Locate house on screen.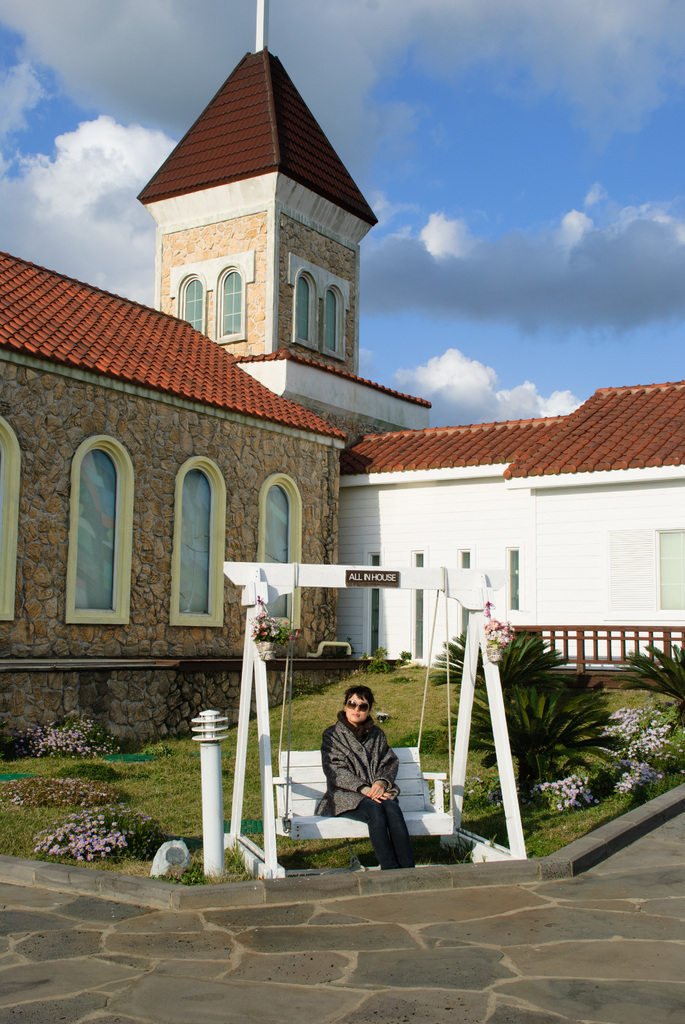
On screen at left=0, top=247, right=400, bottom=764.
